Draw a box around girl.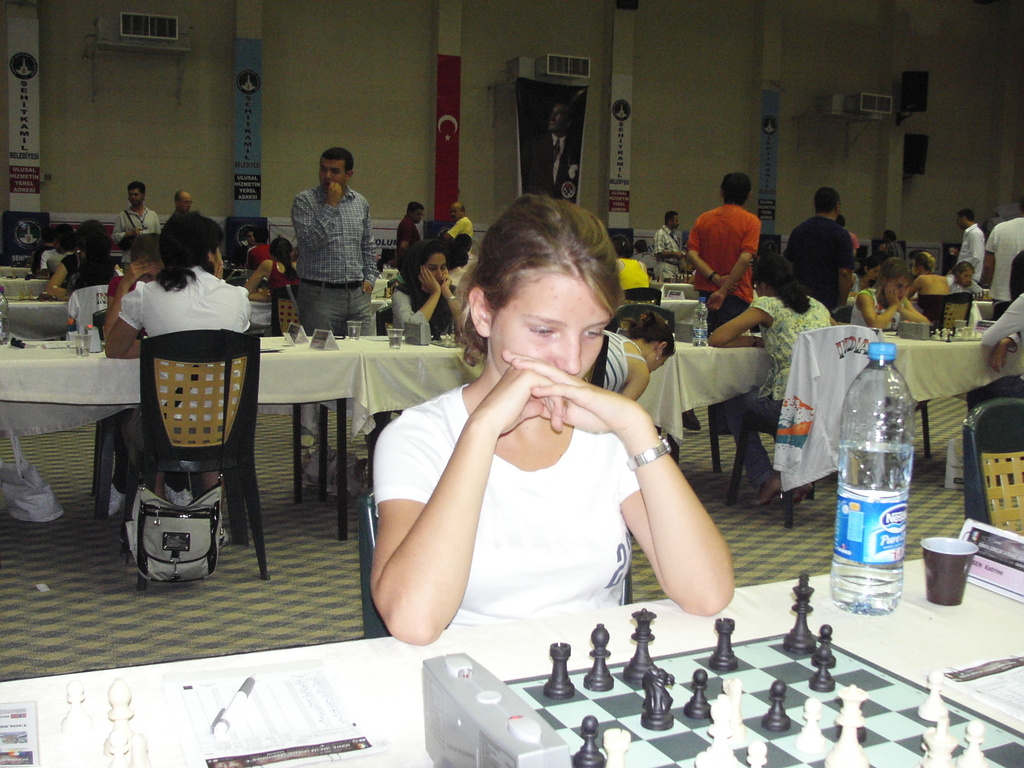
(x1=946, y1=259, x2=986, y2=297).
